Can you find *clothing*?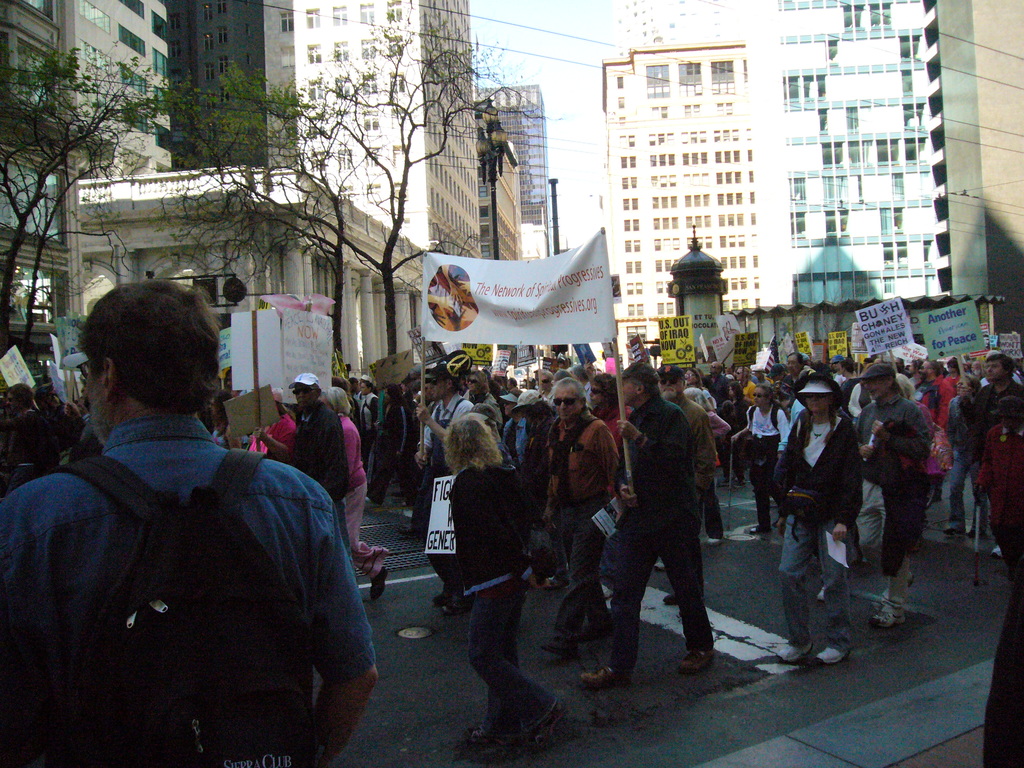
Yes, bounding box: select_region(497, 404, 525, 461).
